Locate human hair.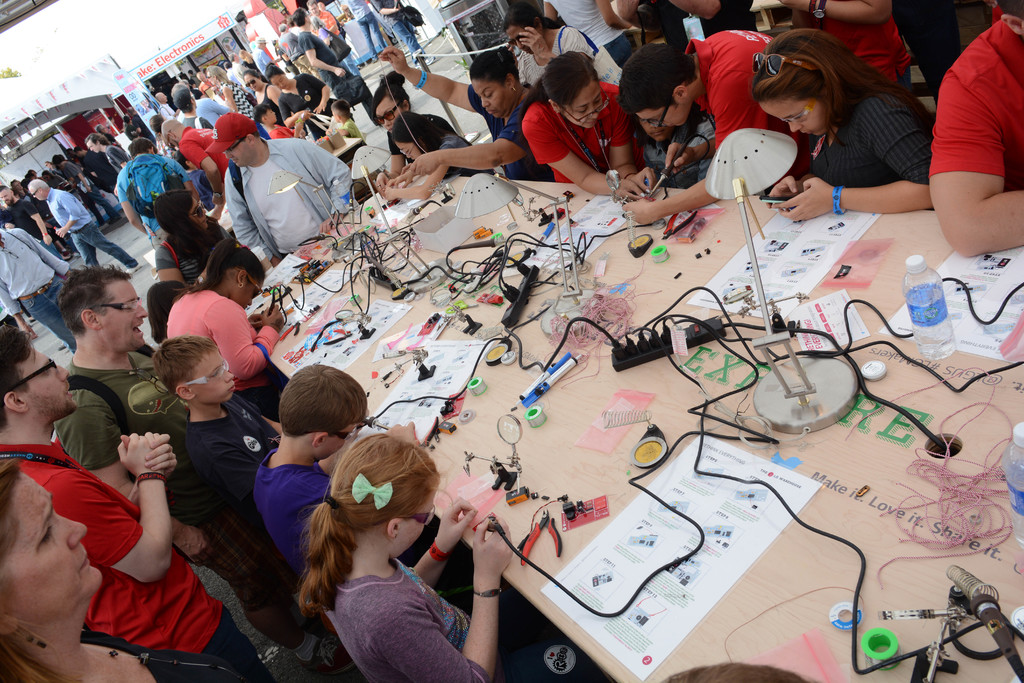
Bounding box: <bbox>615, 35, 694, 115</bbox>.
